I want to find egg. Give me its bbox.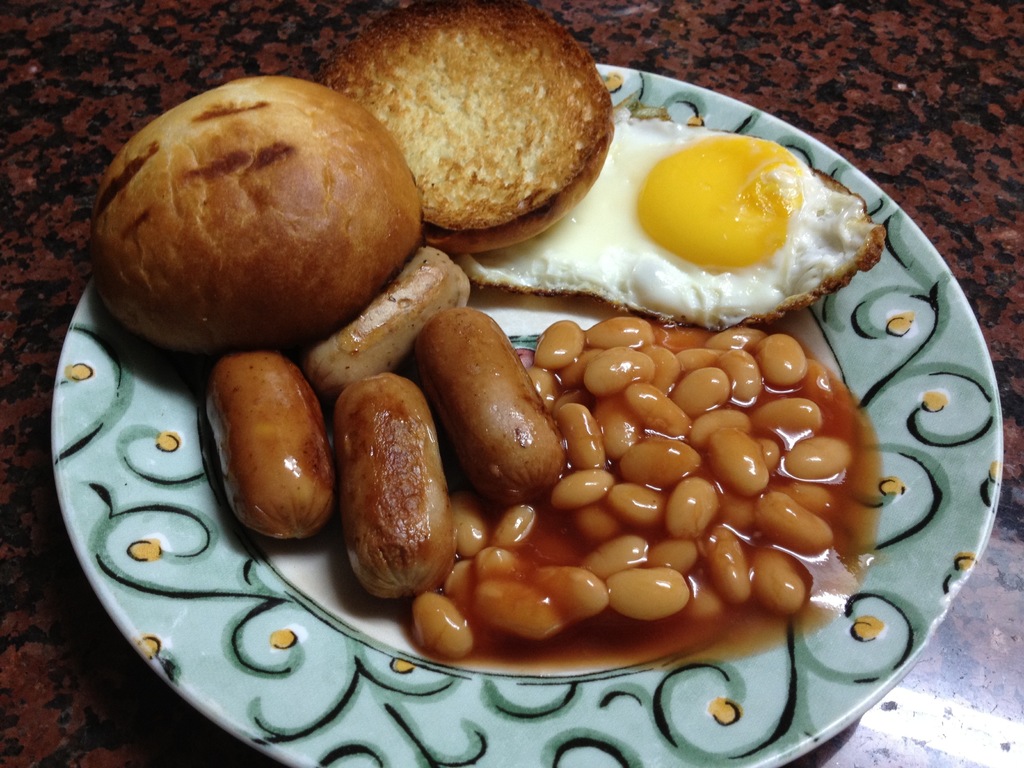
{"left": 459, "top": 100, "right": 892, "bottom": 335}.
